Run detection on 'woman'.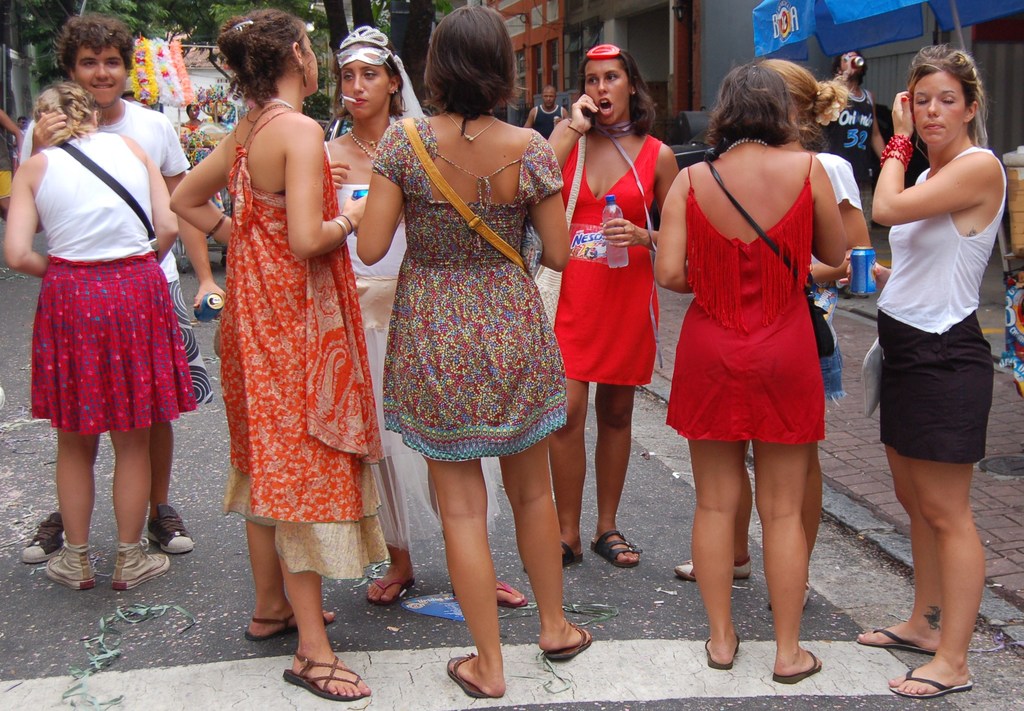
Result: {"x1": 852, "y1": 31, "x2": 1015, "y2": 653}.
